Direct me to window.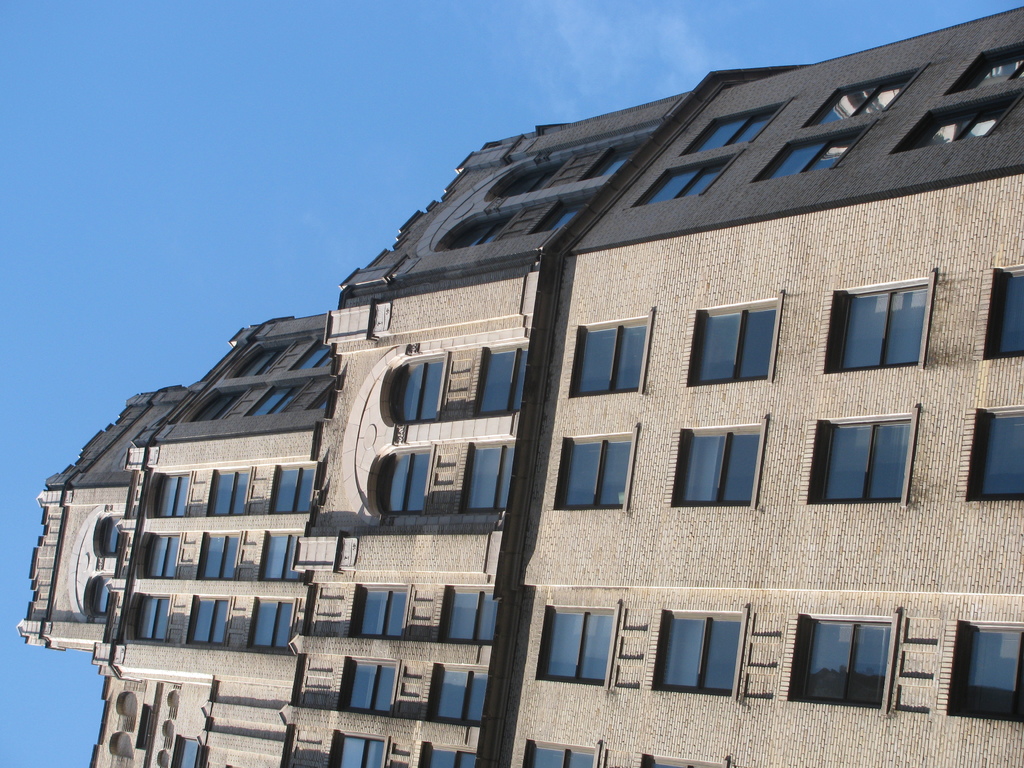
Direction: x1=682, y1=100, x2=784, y2=148.
